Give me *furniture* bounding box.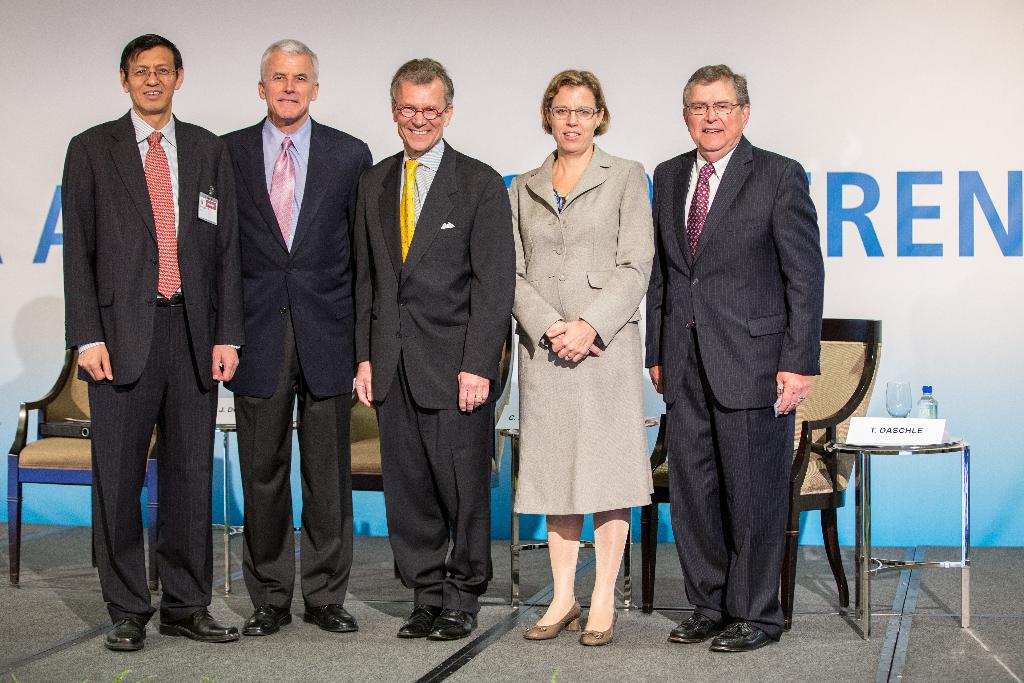
bbox=[211, 385, 299, 602].
